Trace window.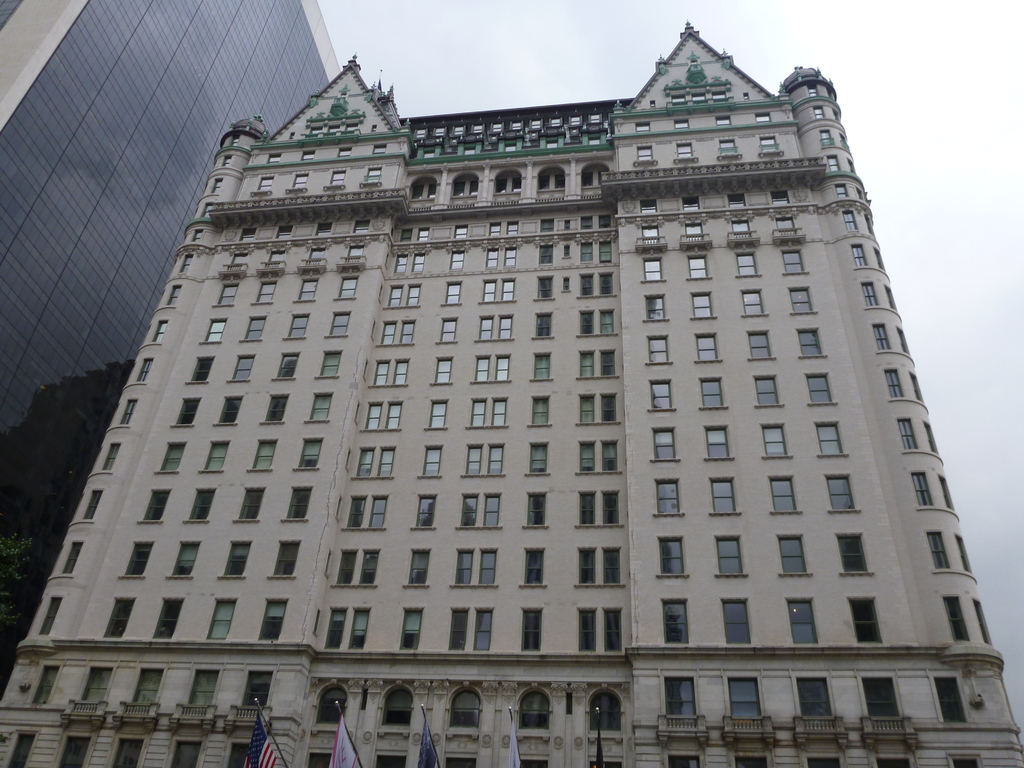
Traced to (775,538,816,577).
